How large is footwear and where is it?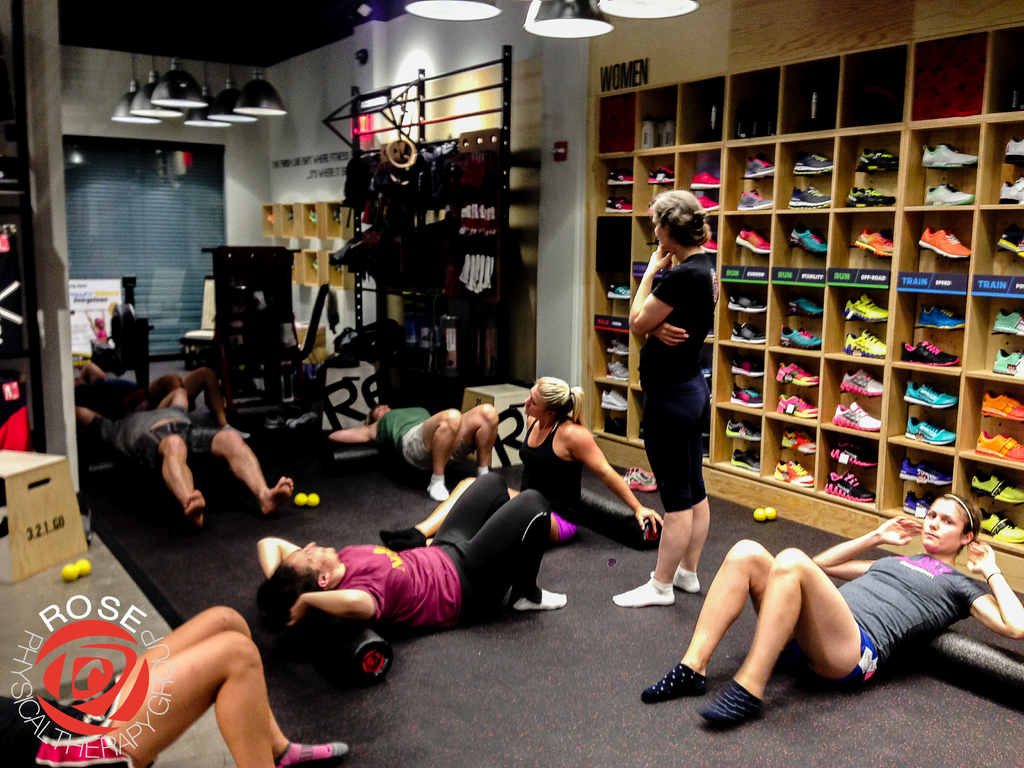
Bounding box: bbox(992, 349, 1023, 378).
